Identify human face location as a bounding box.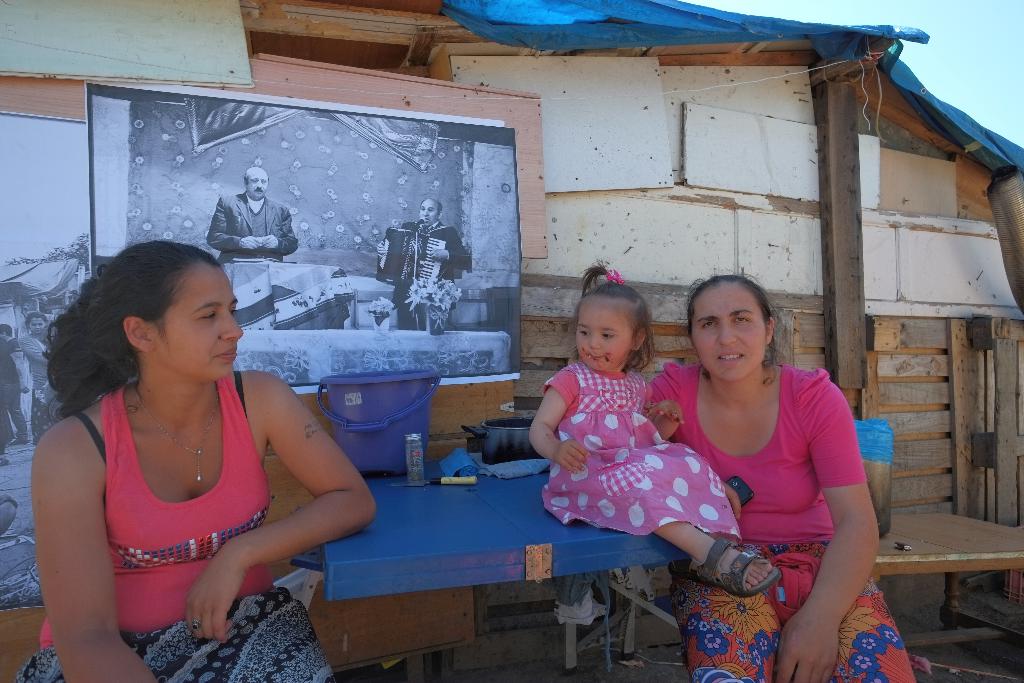
left=151, top=265, right=243, bottom=379.
